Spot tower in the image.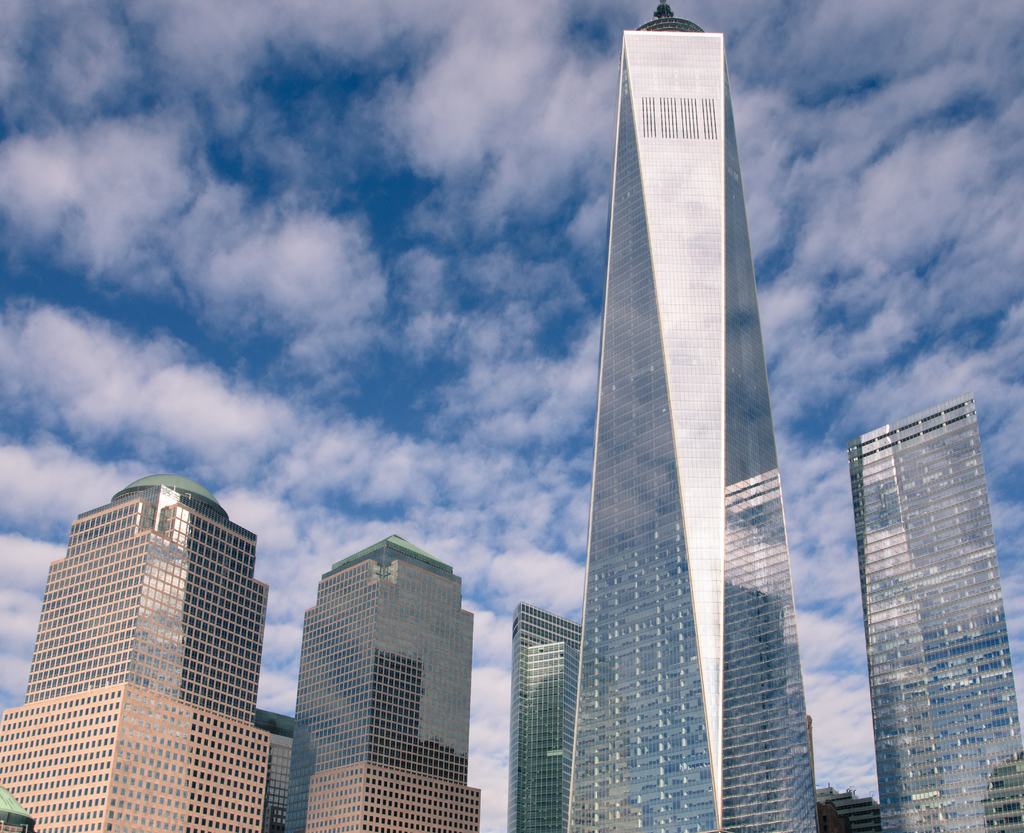
tower found at <bbox>847, 405, 1020, 832</bbox>.
